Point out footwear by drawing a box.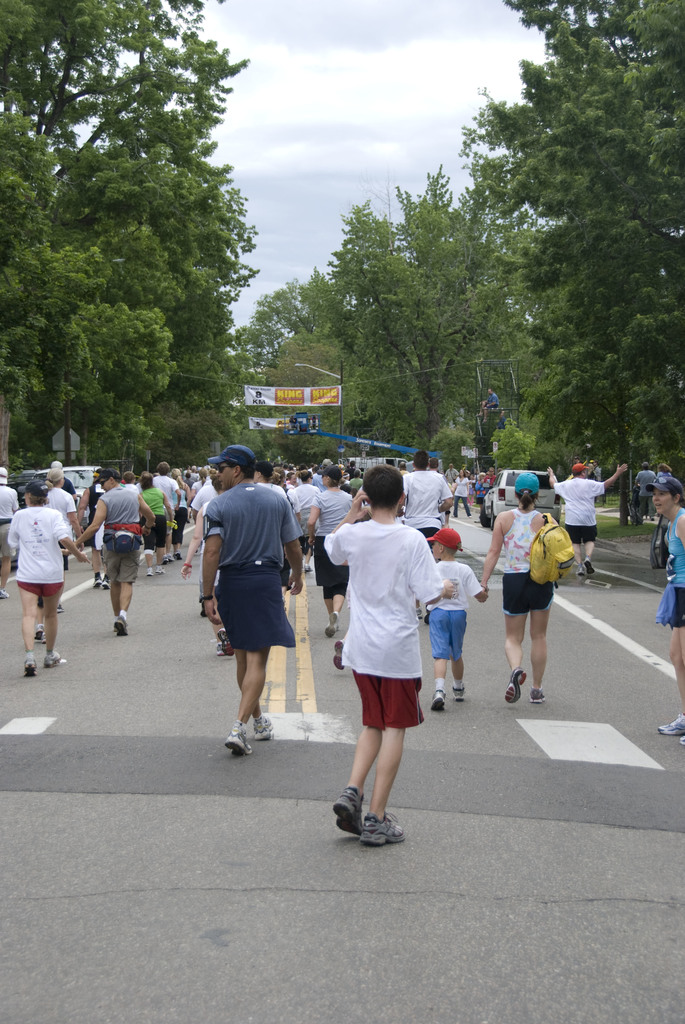
l=1, t=588, r=8, b=598.
